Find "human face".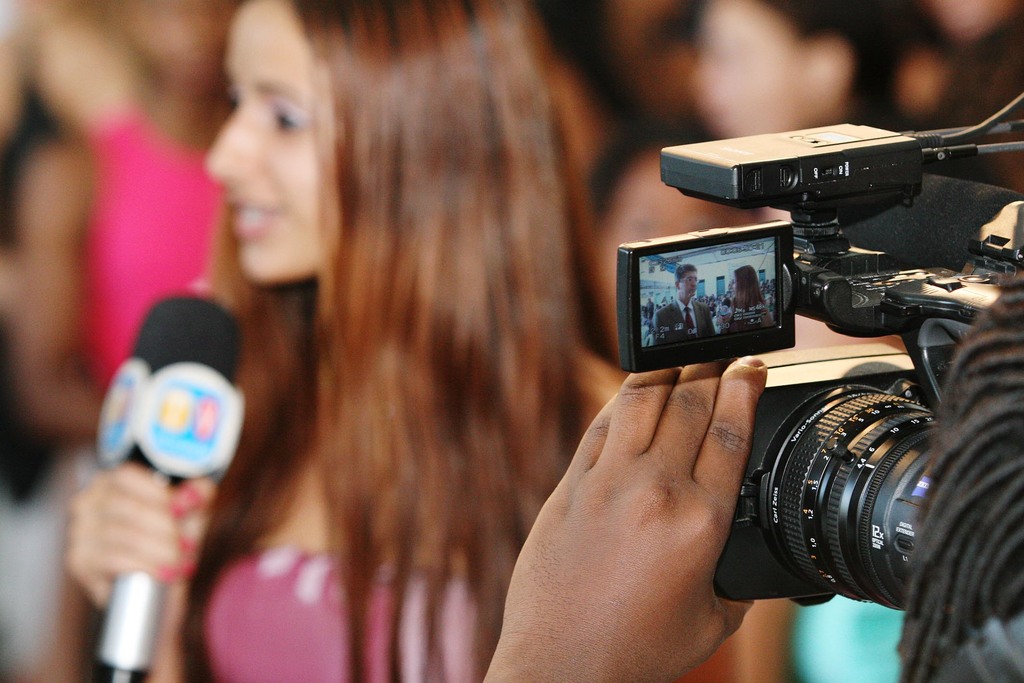
{"x1": 684, "y1": 0, "x2": 805, "y2": 139}.
